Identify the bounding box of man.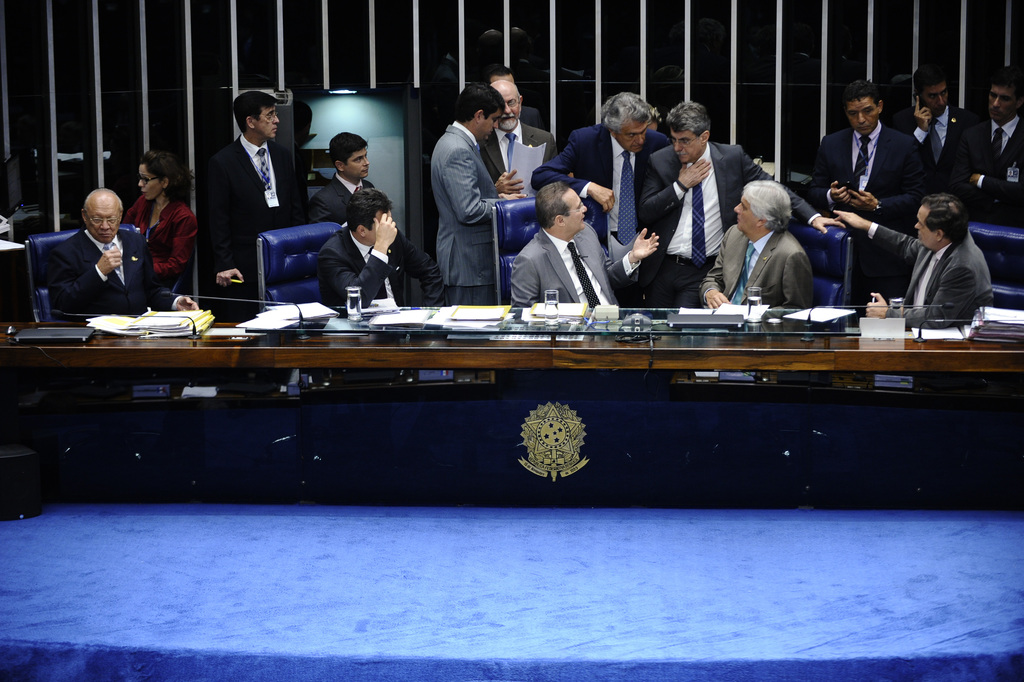
locate(698, 181, 813, 309).
